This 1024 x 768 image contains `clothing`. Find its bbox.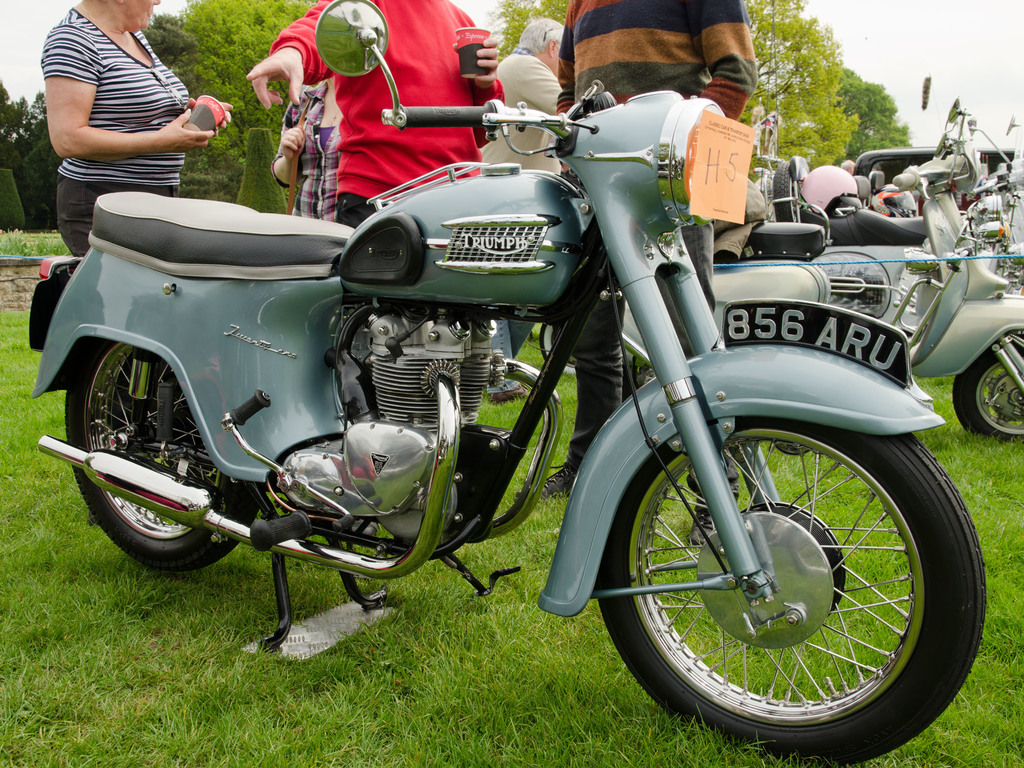
(28, 7, 213, 182).
